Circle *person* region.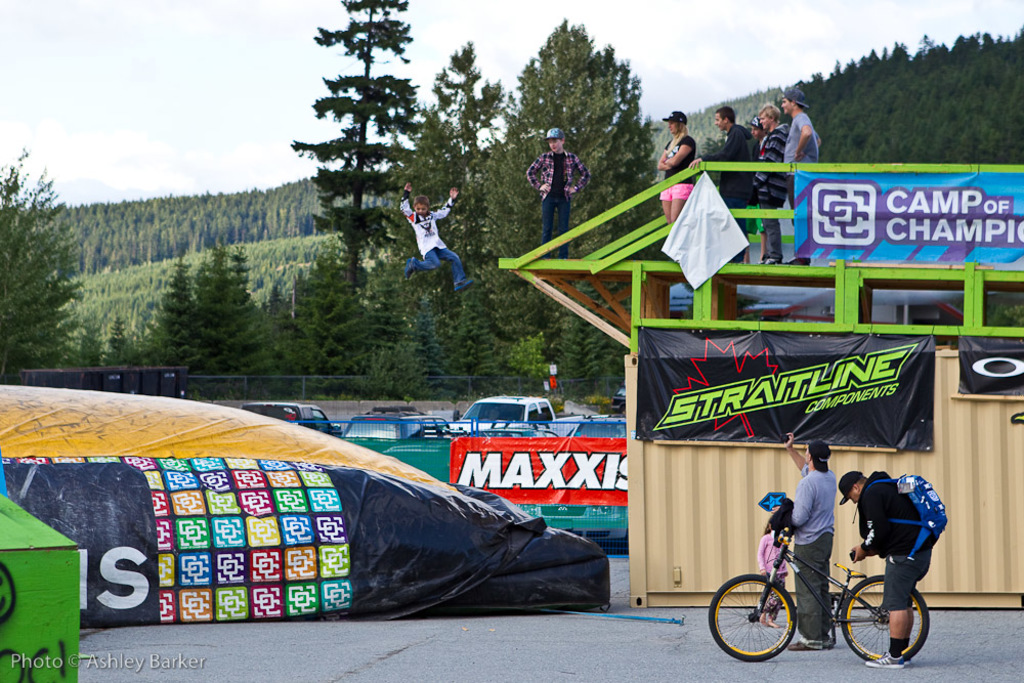
Region: 526, 128, 589, 260.
